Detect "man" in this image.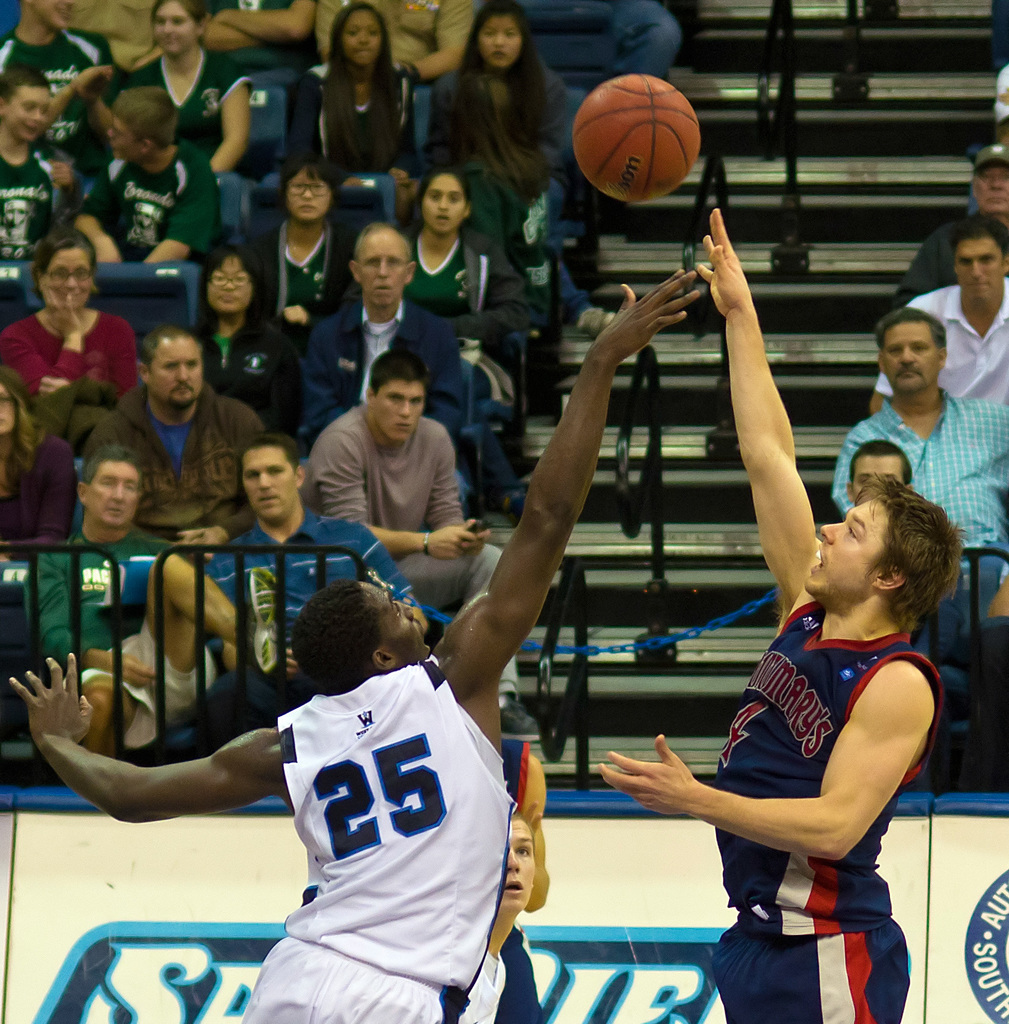
Detection: detection(206, 435, 430, 753).
